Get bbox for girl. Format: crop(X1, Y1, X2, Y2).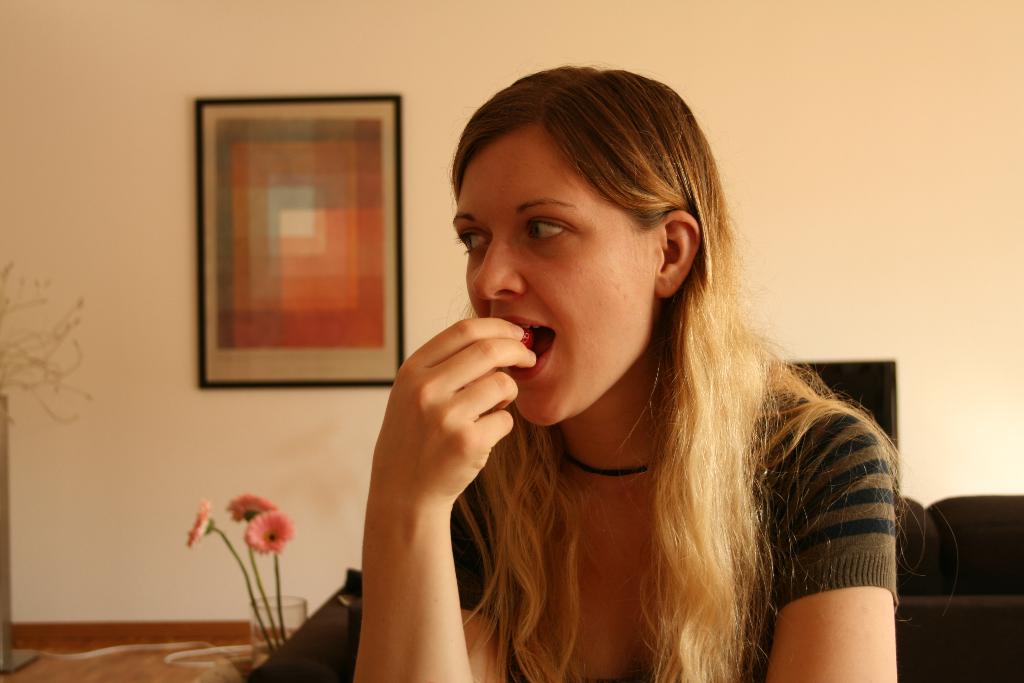
crop(345, 61, 936, 682).
